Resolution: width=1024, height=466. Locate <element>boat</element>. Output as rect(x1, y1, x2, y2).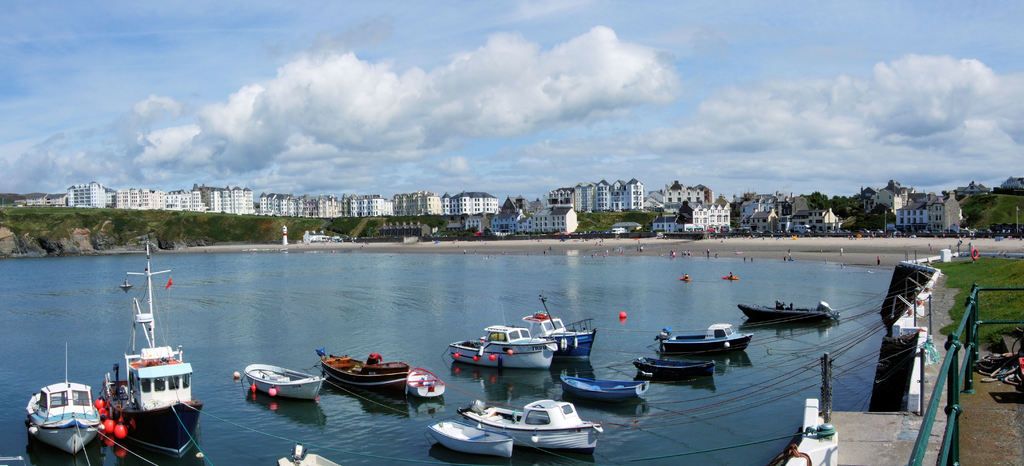
rect(15, 371, 100, 453).
